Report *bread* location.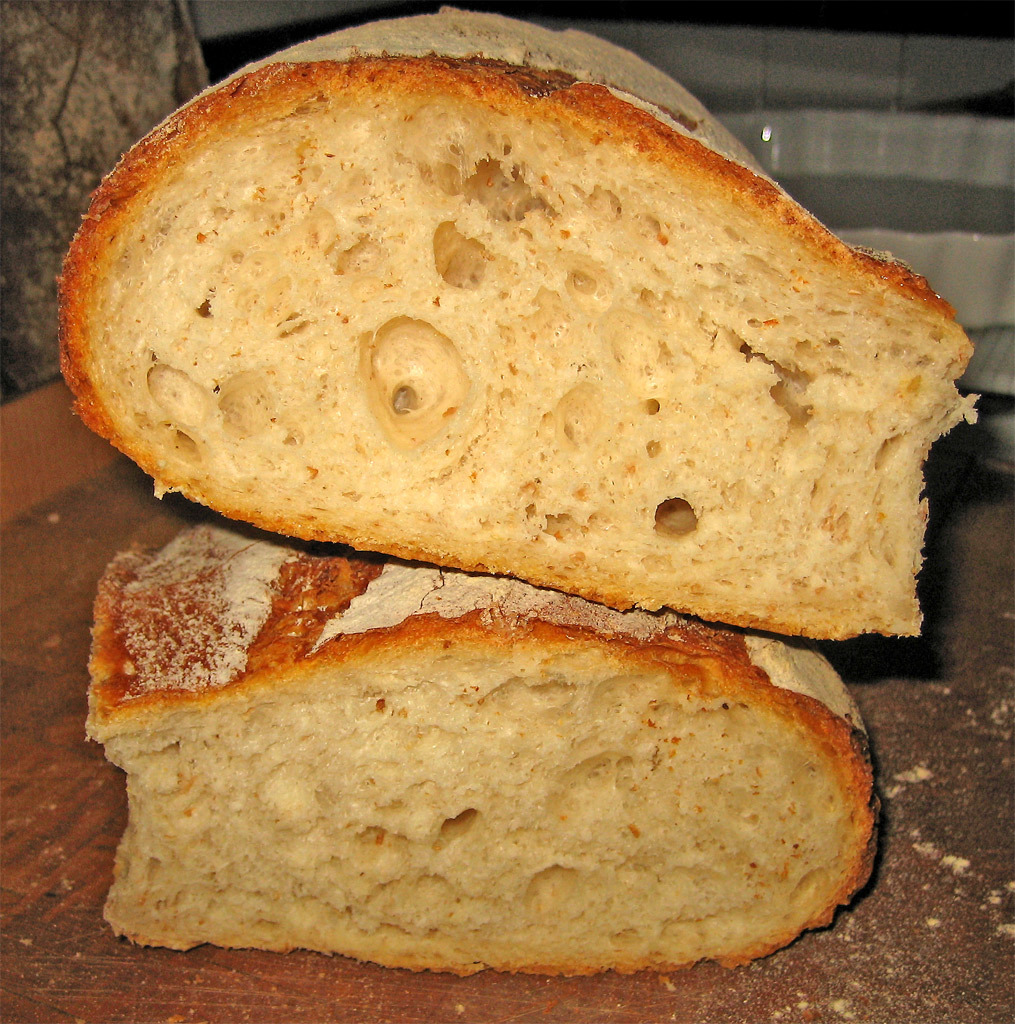
Report: <region>74, 517, 882, 952</region>.
